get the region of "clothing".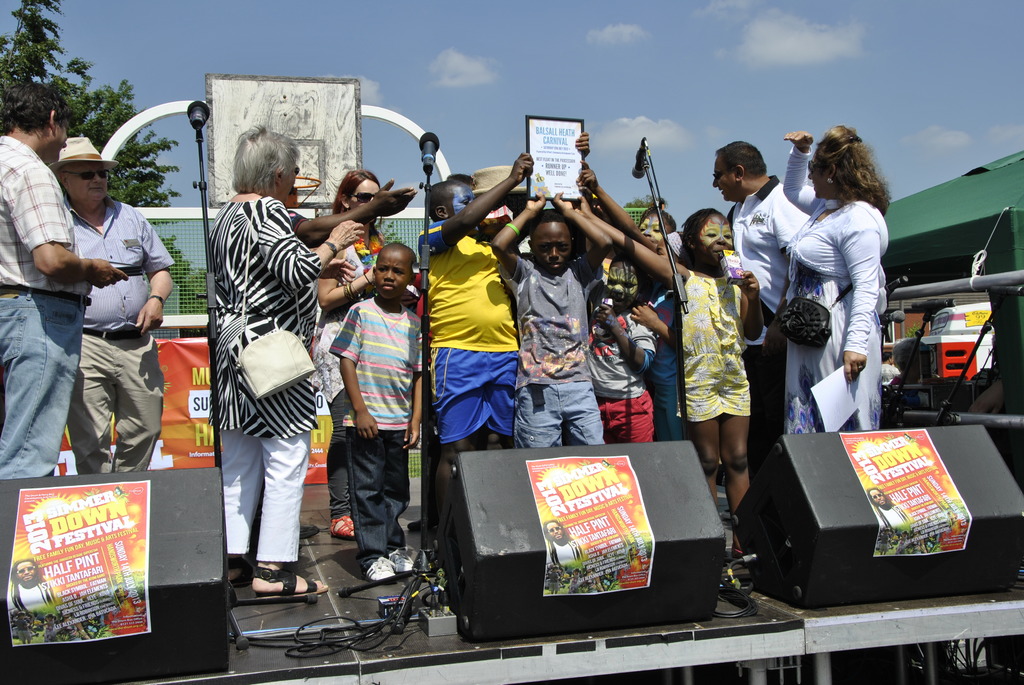
(left=788, top=150, right=888, bottom=437).
